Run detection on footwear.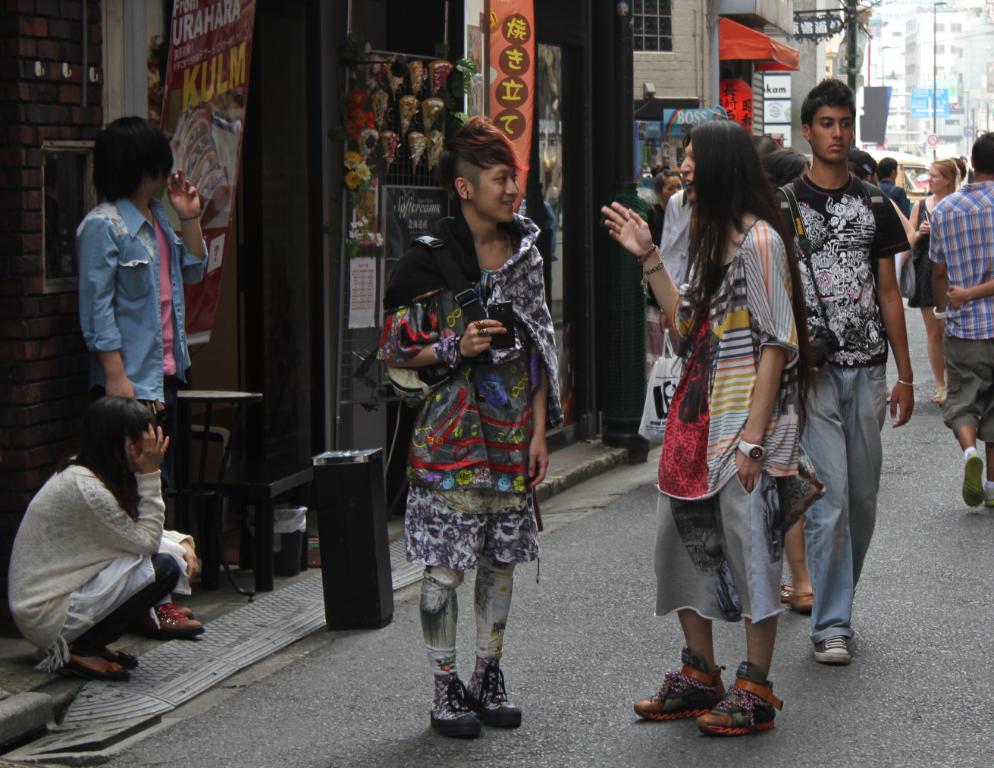
Result: [135, 602, 202, 642].
